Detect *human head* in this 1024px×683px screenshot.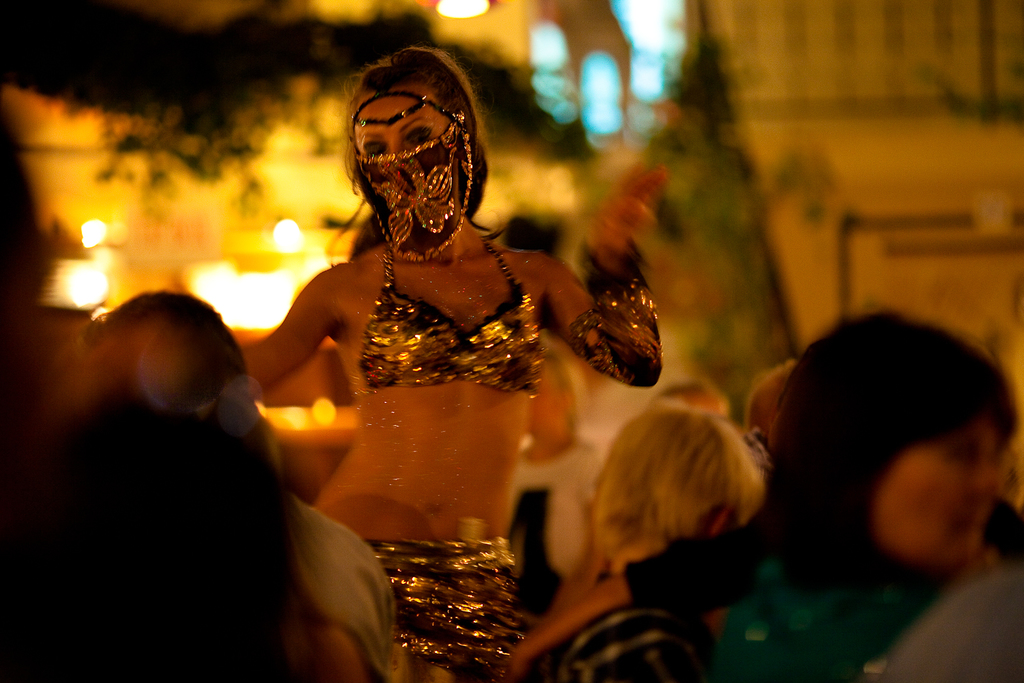
Detection: select_region(72, 294, 247, 467).
